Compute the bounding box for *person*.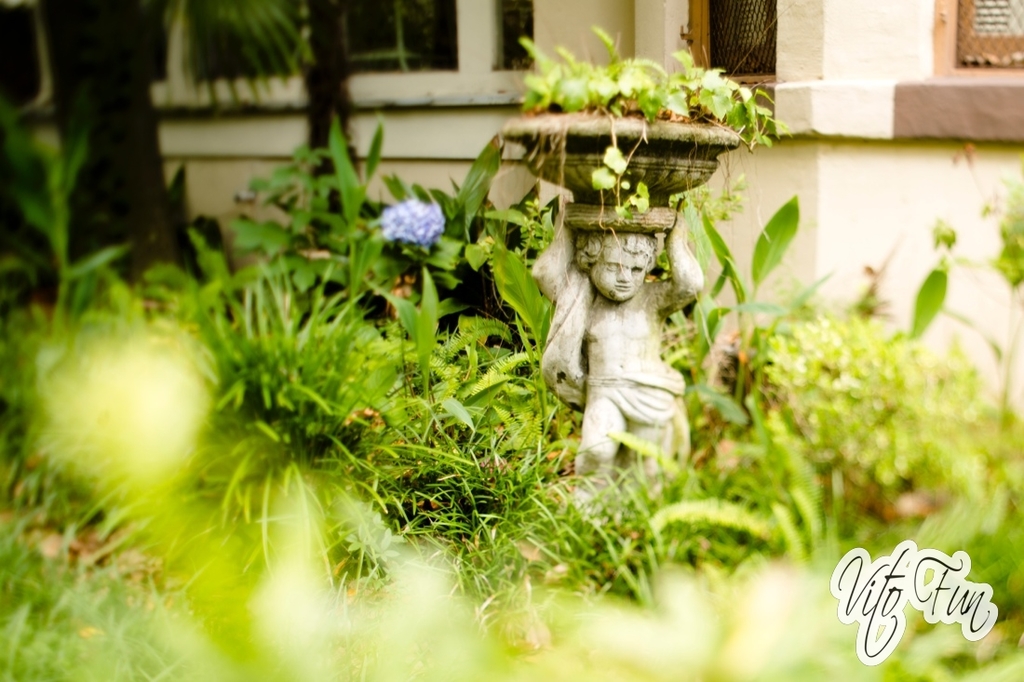
locate(531, 210, 685, 506).
